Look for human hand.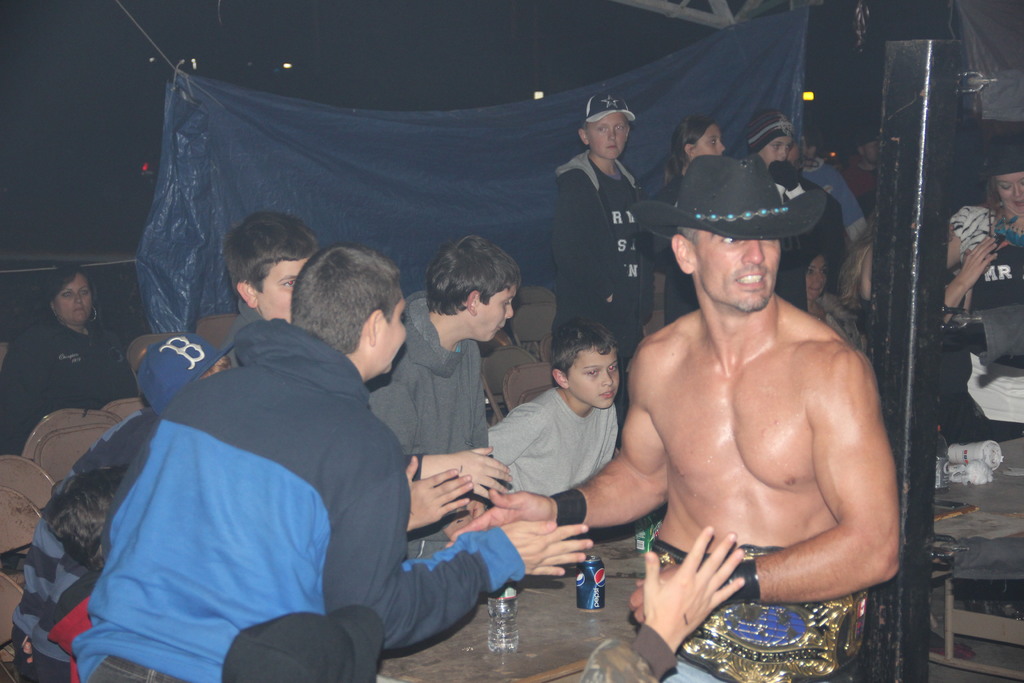
Found: x1=959, y1=235, x2=1000, y2=288.
